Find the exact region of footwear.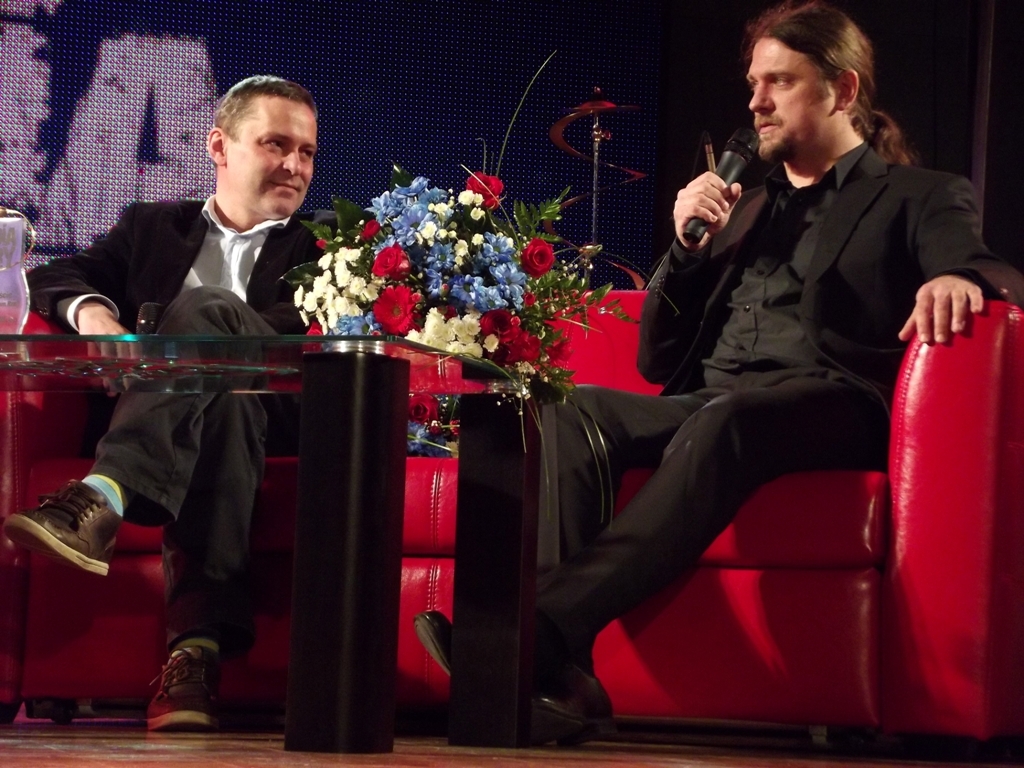
Exact region: select_region(140, 637, 220, 733).
